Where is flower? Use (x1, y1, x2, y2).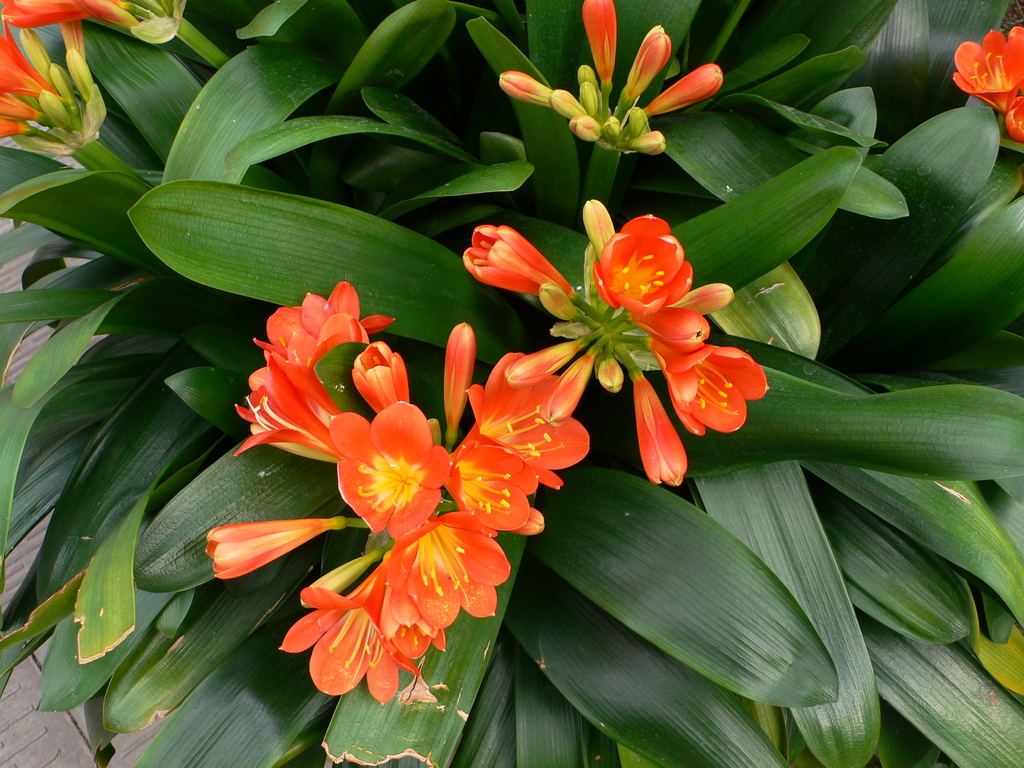
(948, 20, 1023, 147).
